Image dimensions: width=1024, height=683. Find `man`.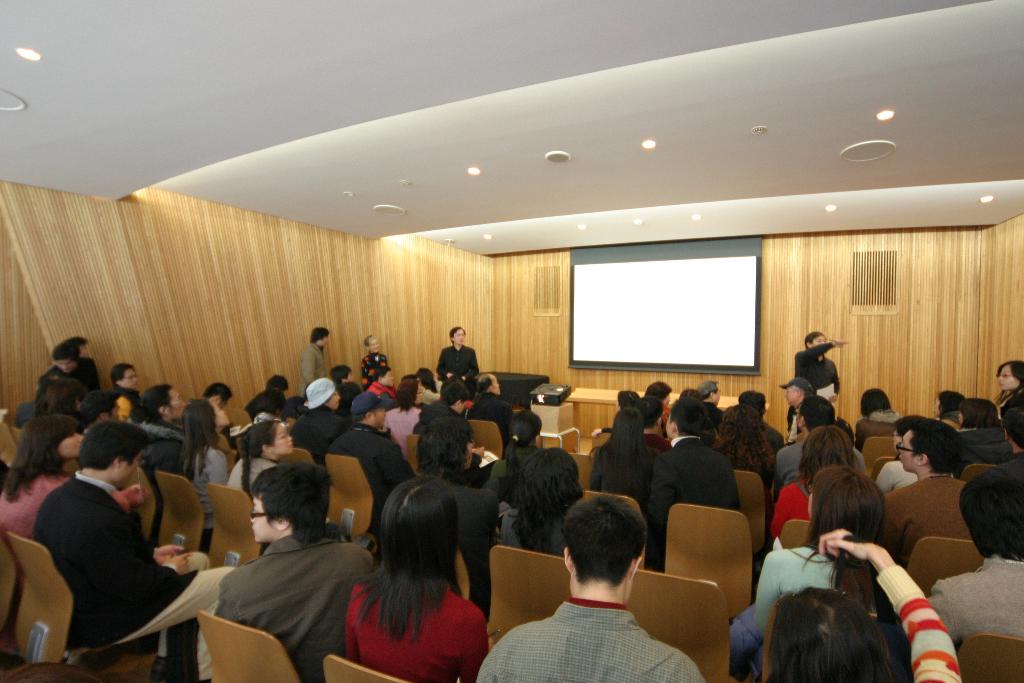
<bbox>639, 396, 670, 456</bbox>.
